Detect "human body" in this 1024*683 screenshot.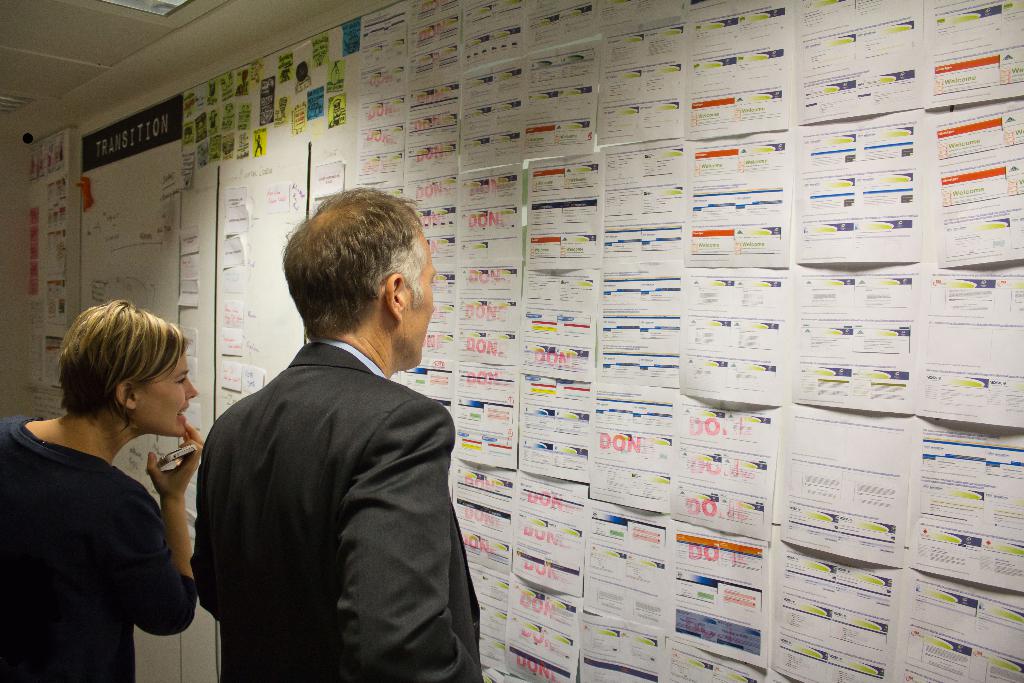
Detection: (11,333,209,680).
